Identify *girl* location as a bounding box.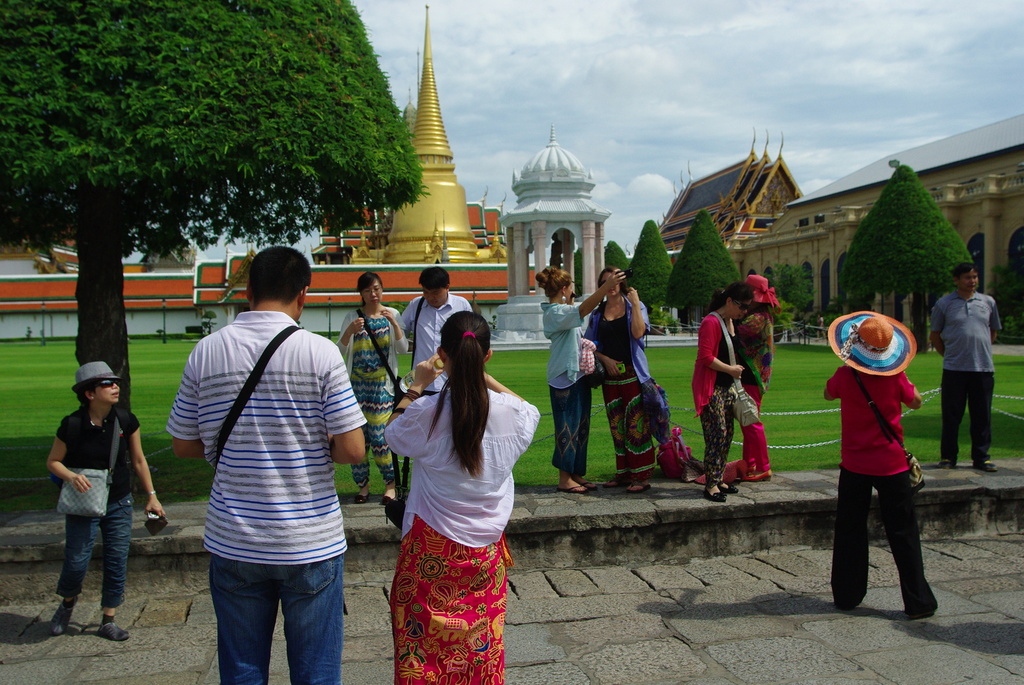
{"x1": 692, "y1": 279, "x2": 755, "y2": 498}.
